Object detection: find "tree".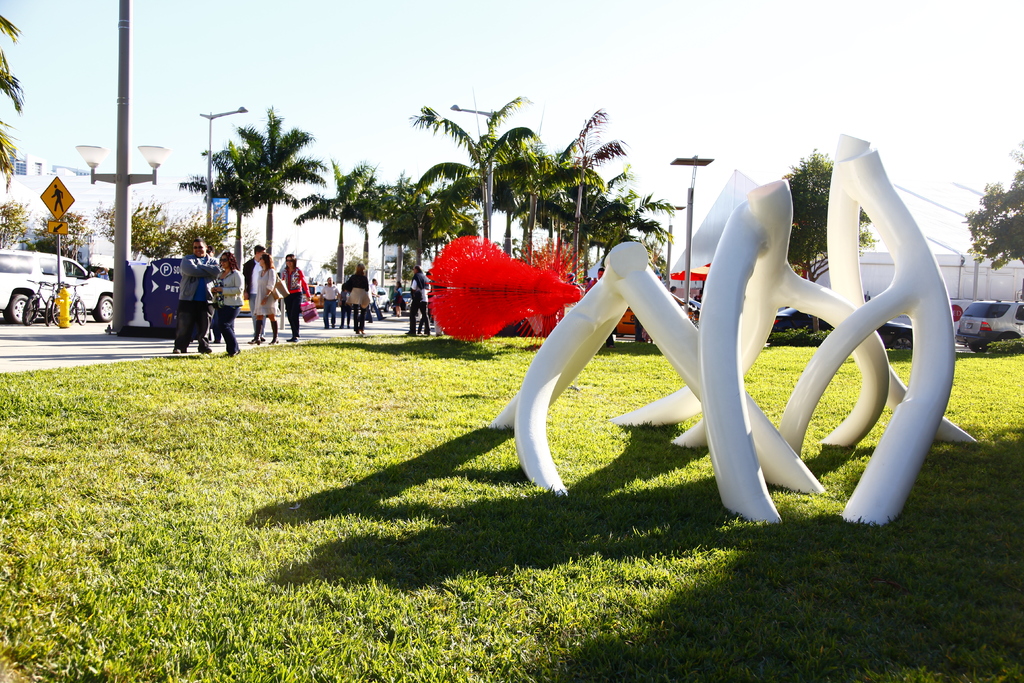
BBox(3, 198, 29, 248).
